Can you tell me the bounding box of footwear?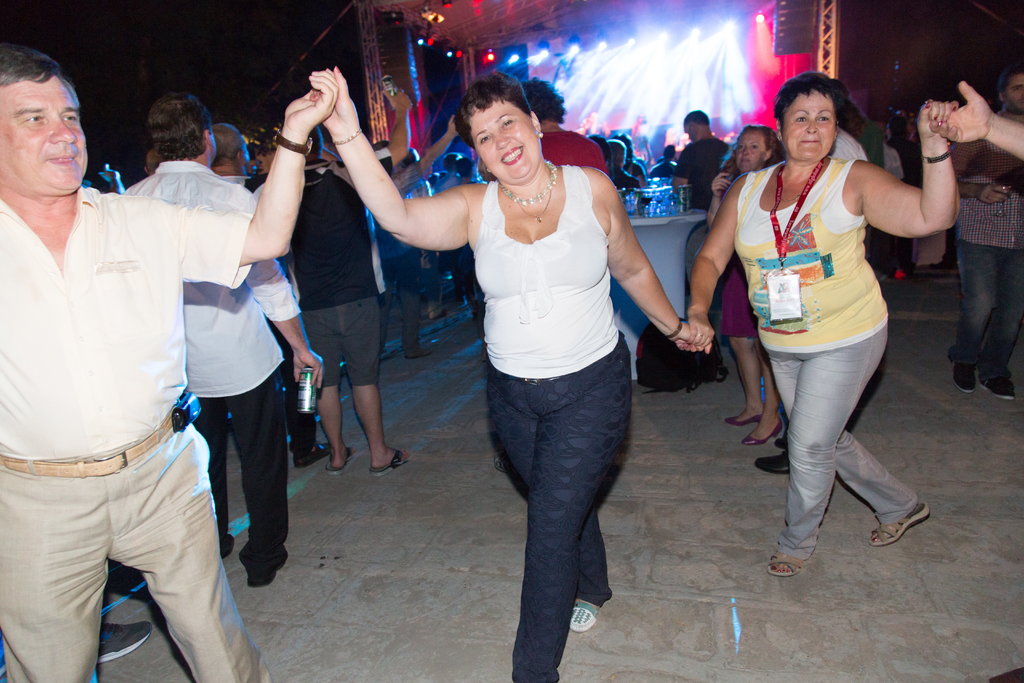
x1=404 y1=349 x2=431 y2=358.
